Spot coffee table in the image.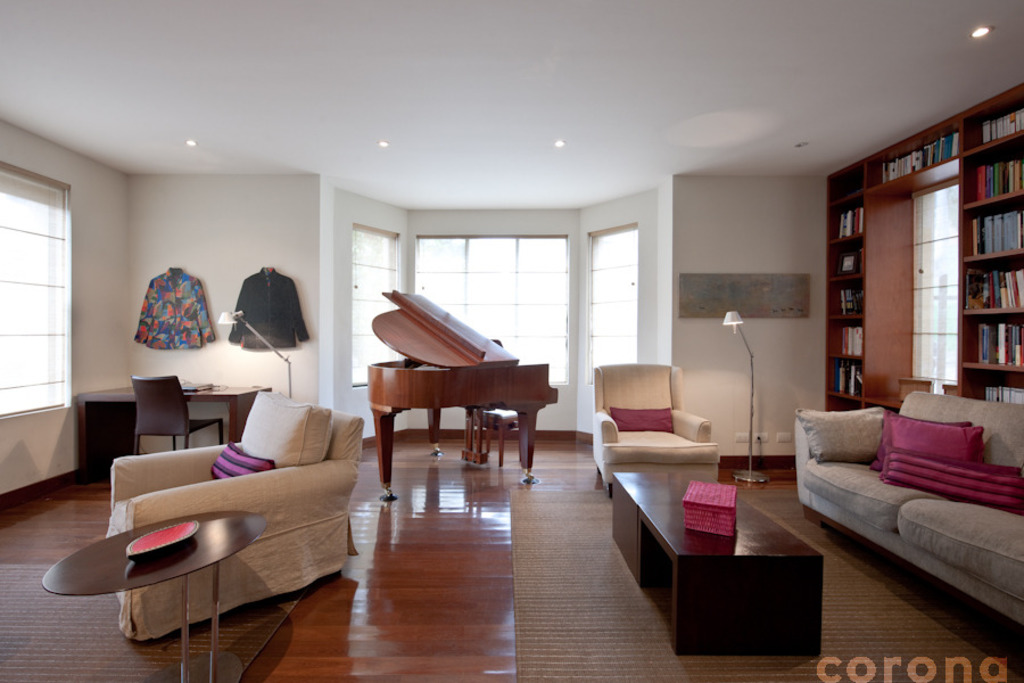
coffee table found at box(613, 466, 824, 655).
